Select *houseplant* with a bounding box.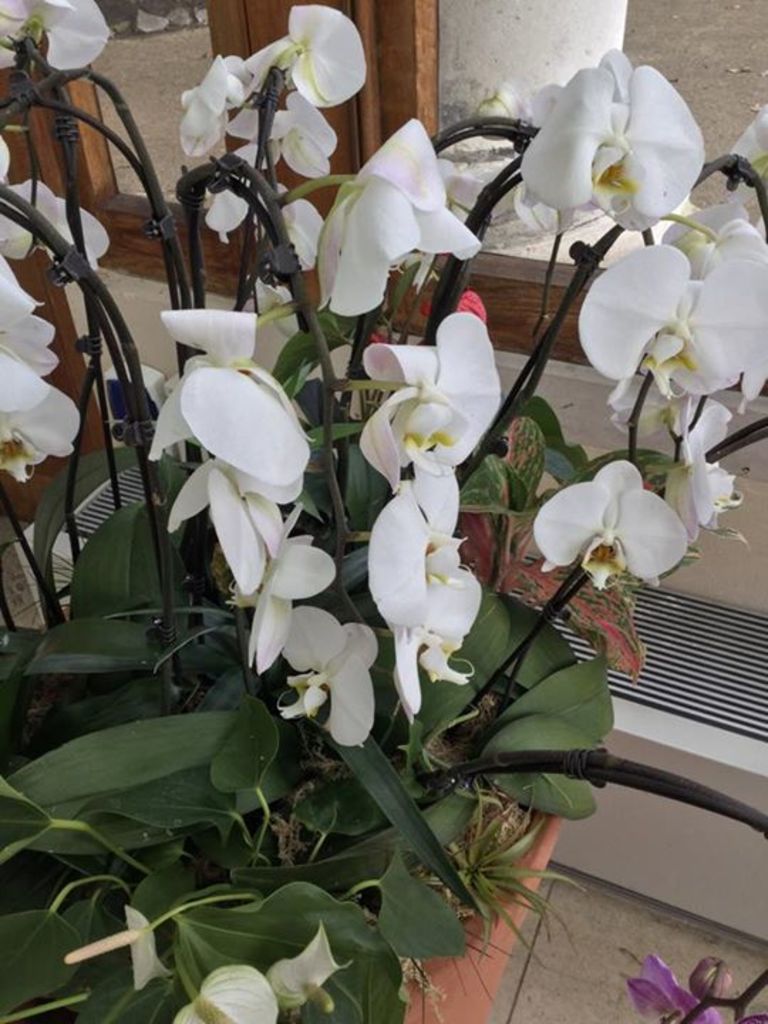
BBox(0, 0, 767, 1023).
